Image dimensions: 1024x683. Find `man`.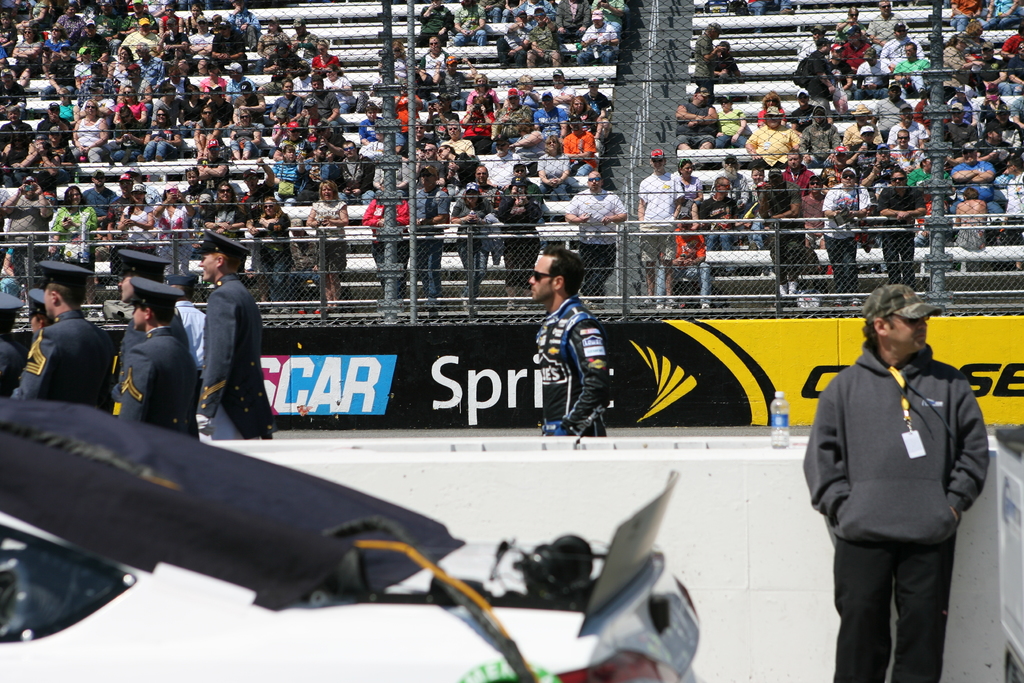
(x1=209, y1=22, x2=247, y2=74).
